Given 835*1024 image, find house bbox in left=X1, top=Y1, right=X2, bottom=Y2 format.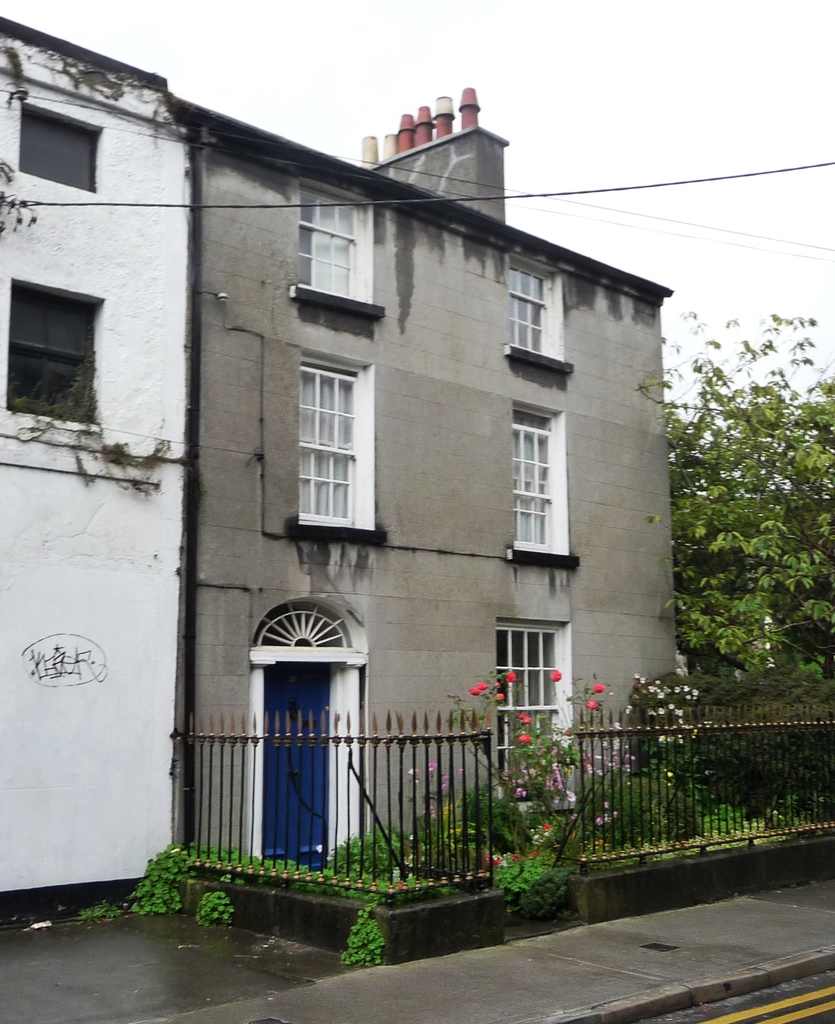
left=170, top=90, right=674, bottom=879.
